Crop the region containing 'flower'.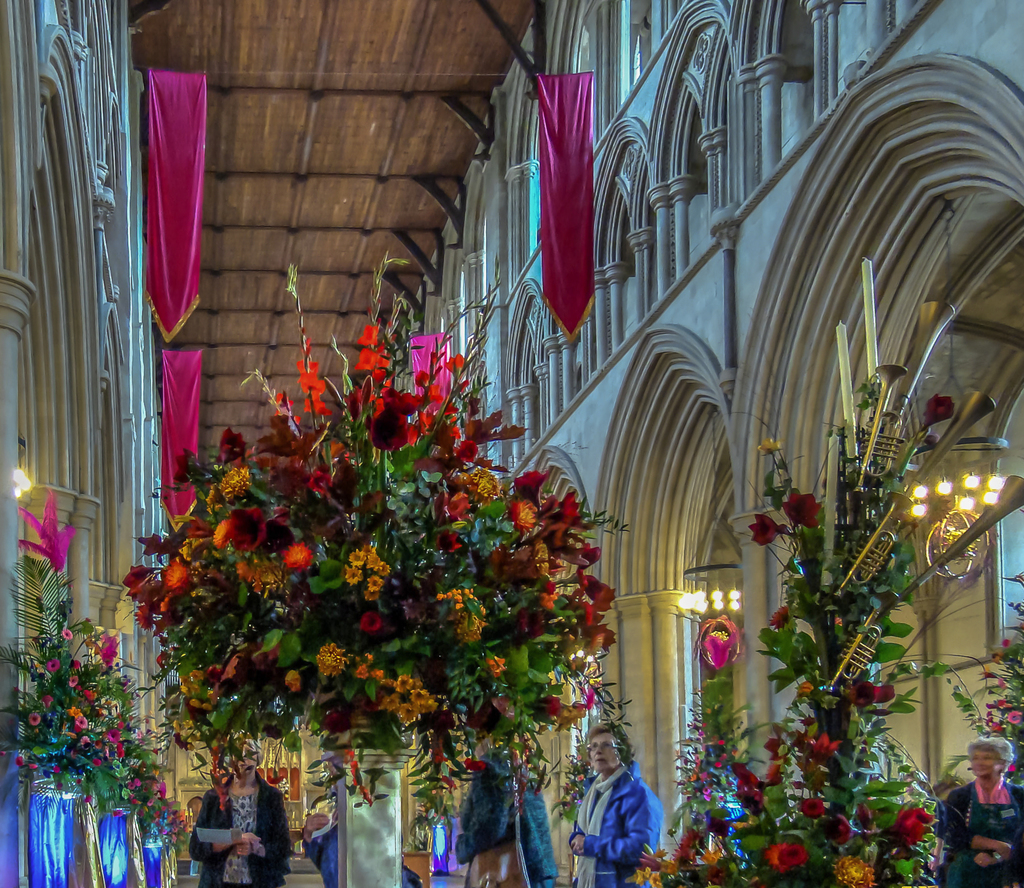
Crop region: 282/541/307/574.
